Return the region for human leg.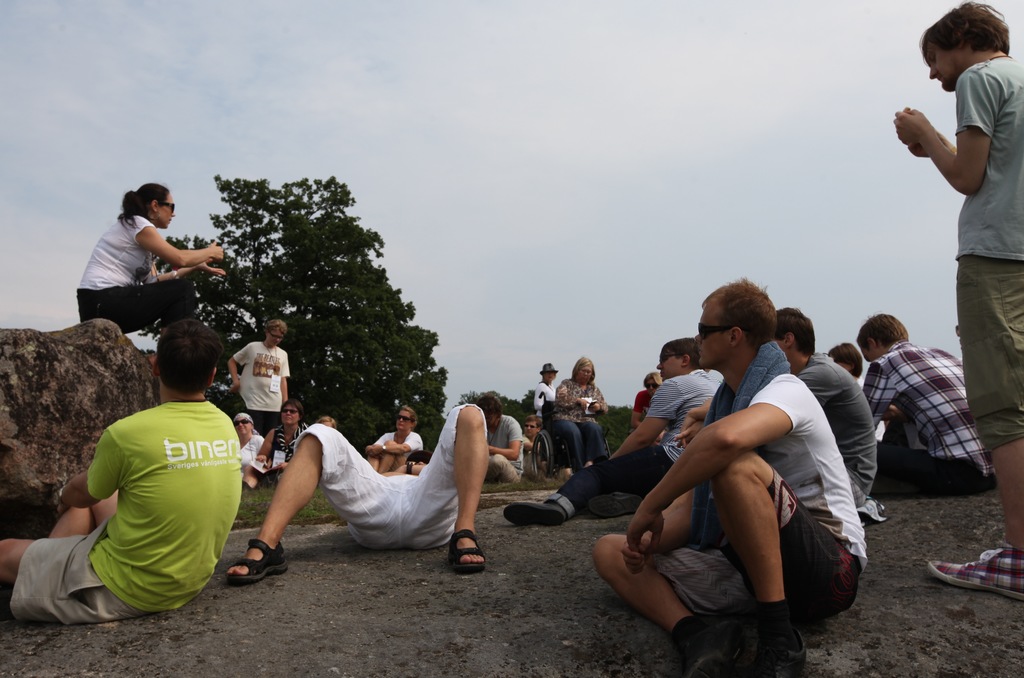
[524, 452, 575, 475].
